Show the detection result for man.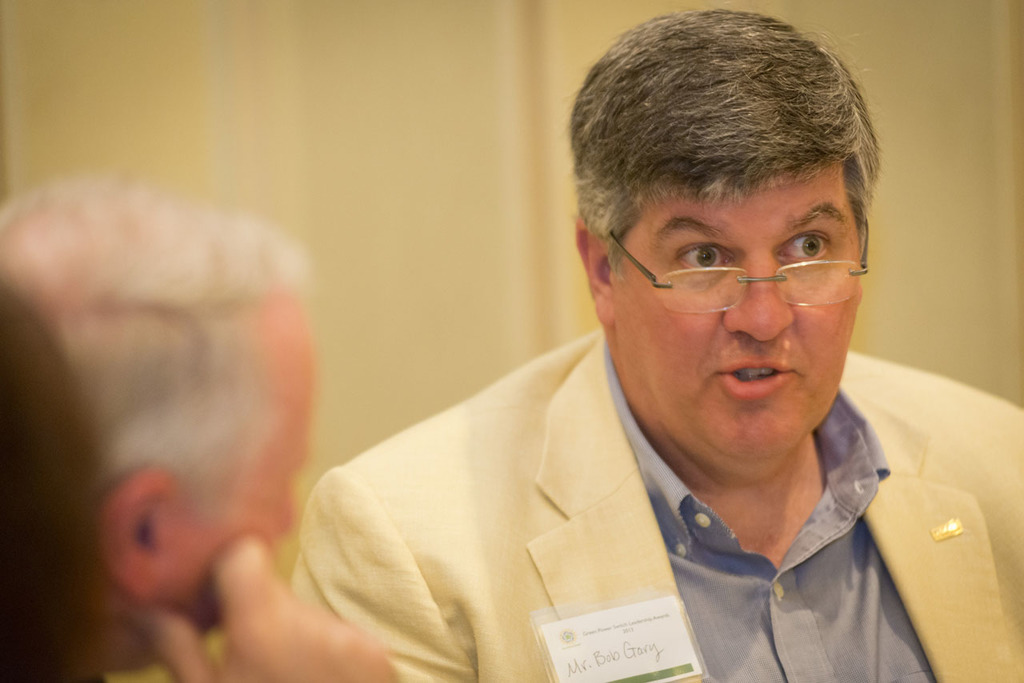
{"left": 0, "top": 186, "right": 397, "bottom": 682}.
